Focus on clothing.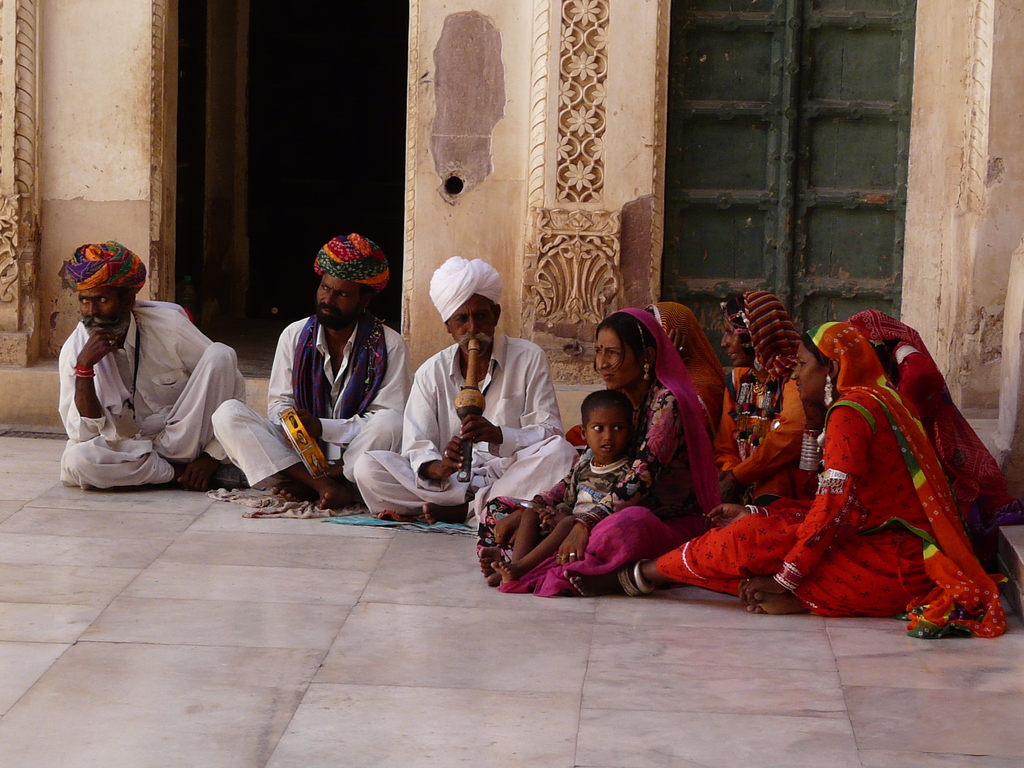
Focused at <bbox>532, 452, 642, 523</bbox>.
